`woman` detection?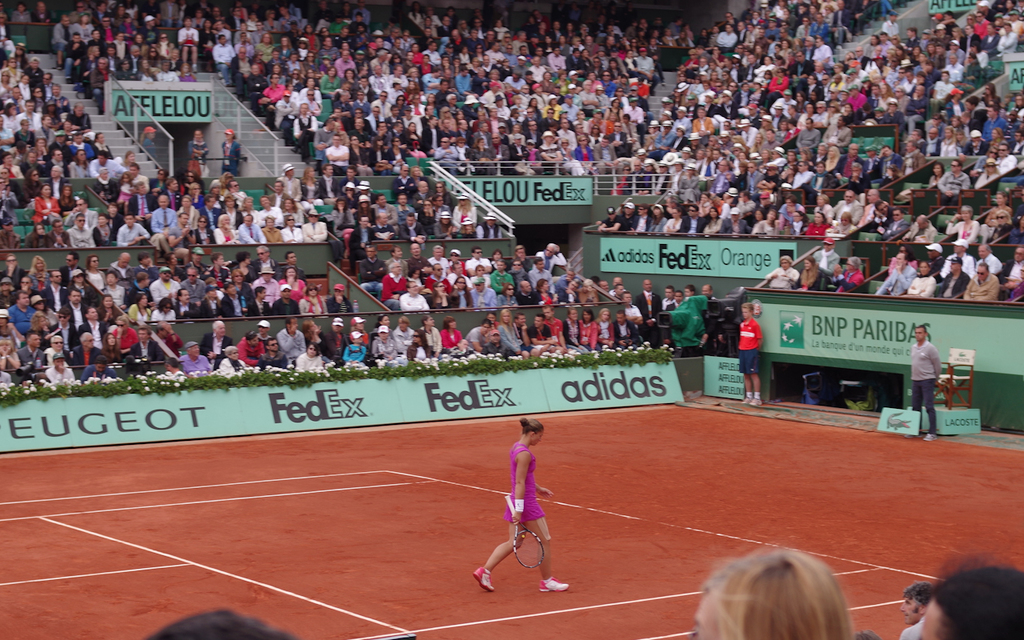
region(150, 301, 175, 326)
